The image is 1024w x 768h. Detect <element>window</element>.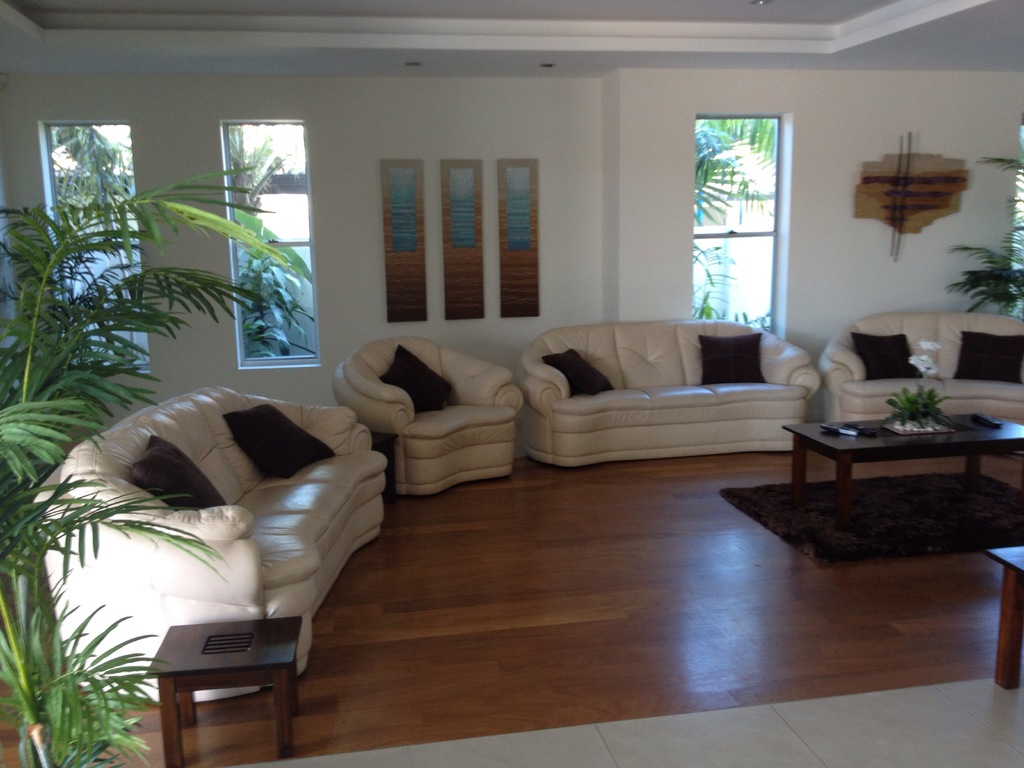
Detection: [x1=221, y1=123, x2=312, y2=357].
